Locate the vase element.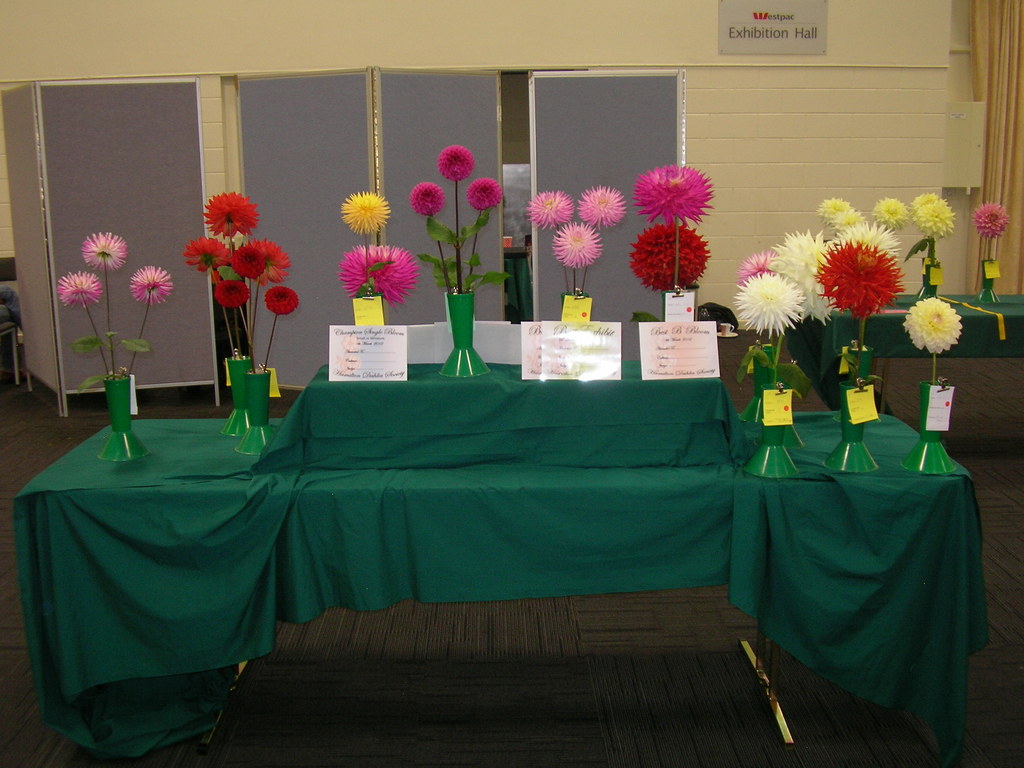
Element bbox: BBox(234, 365, 278, 455).
